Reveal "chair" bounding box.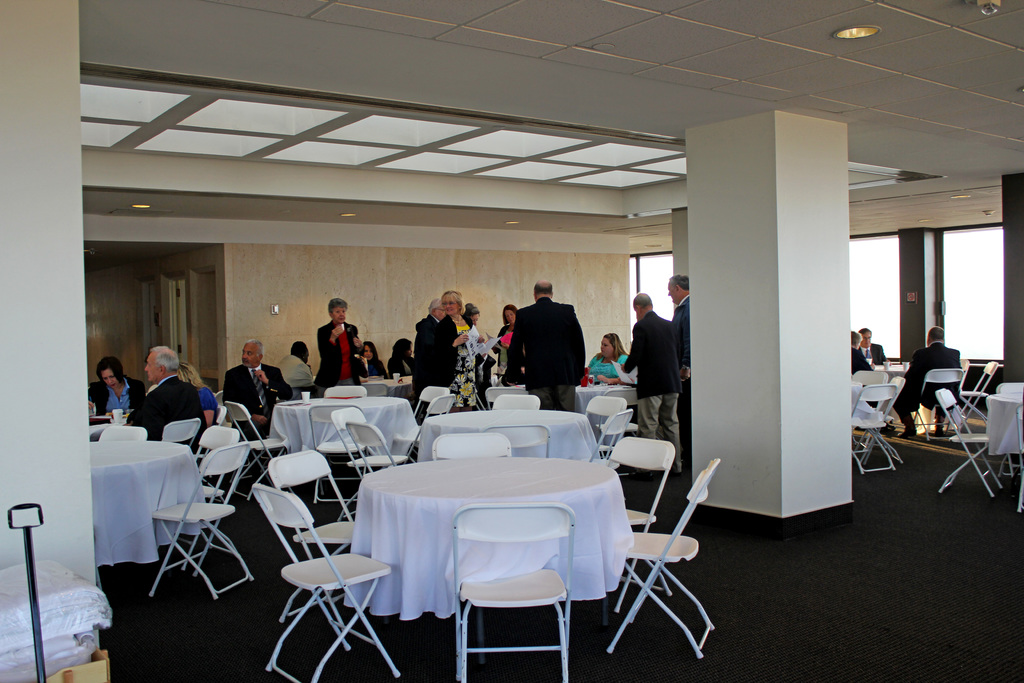
Revealed: 328 383 366 400.
